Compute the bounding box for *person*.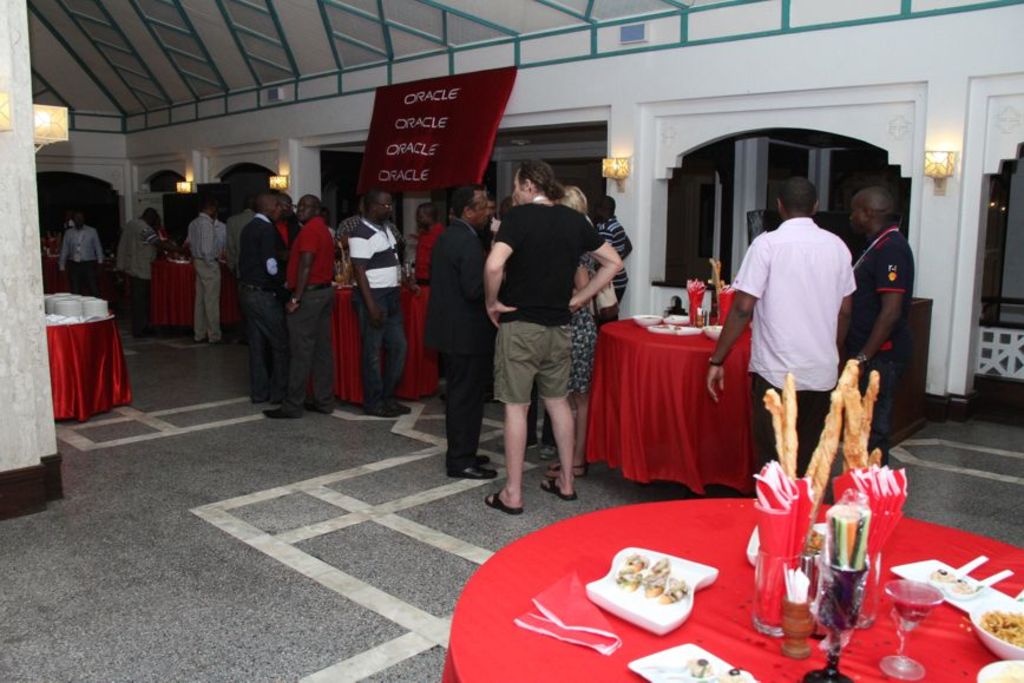
bbox=(149, 226, 173, 257).
